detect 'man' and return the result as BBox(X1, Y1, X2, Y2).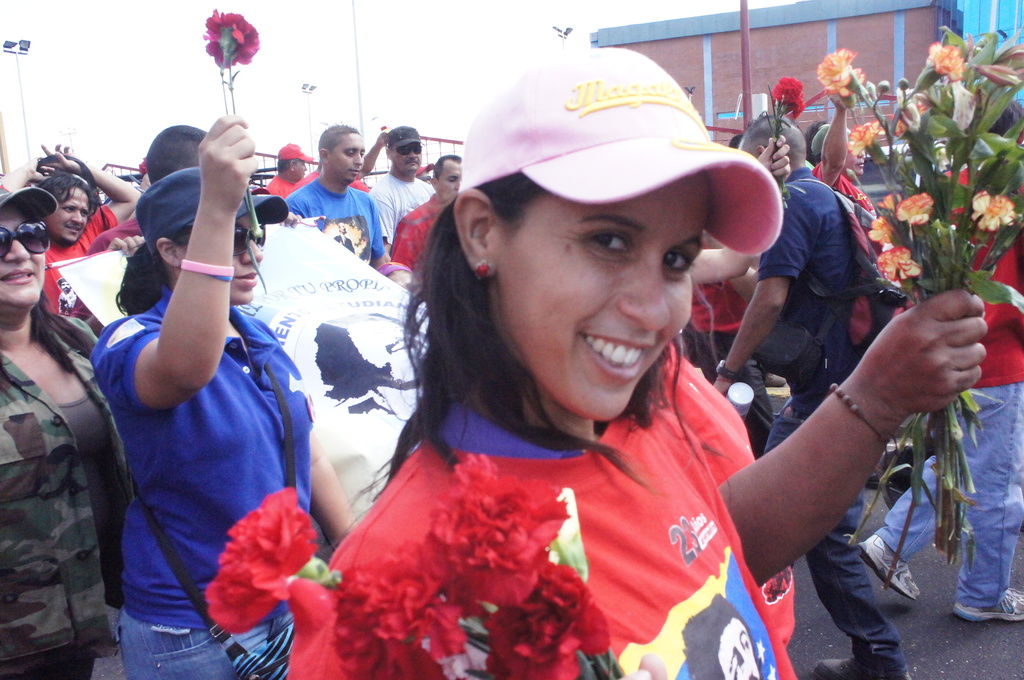
BBox(258, 144, 310, 198).
